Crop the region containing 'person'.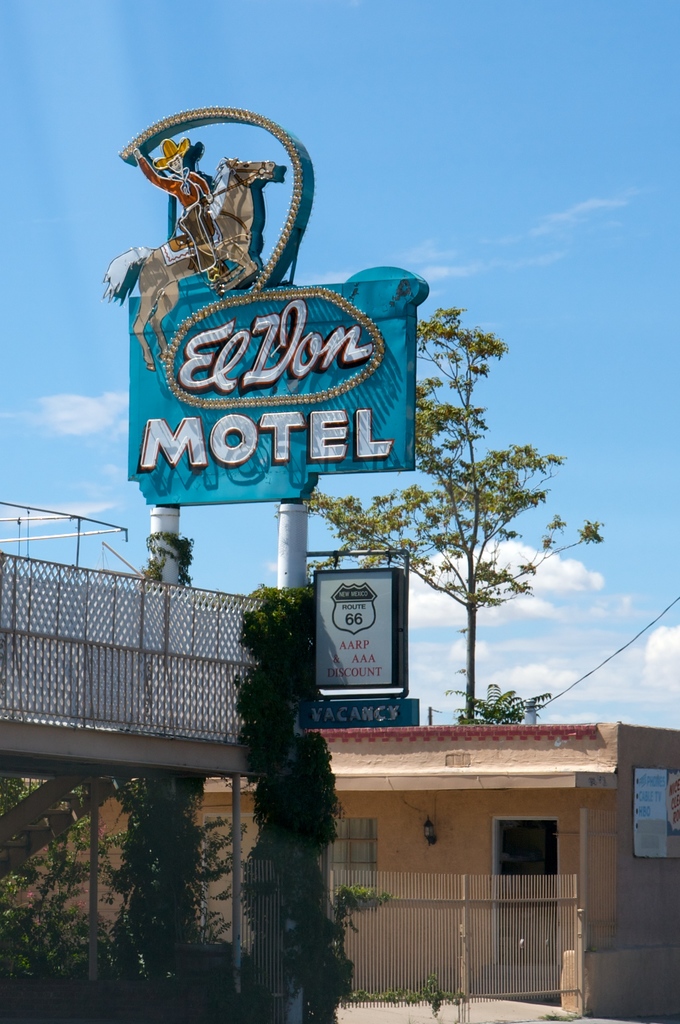
Crop region: [left=125, top=132, right=219, bottom=288].
